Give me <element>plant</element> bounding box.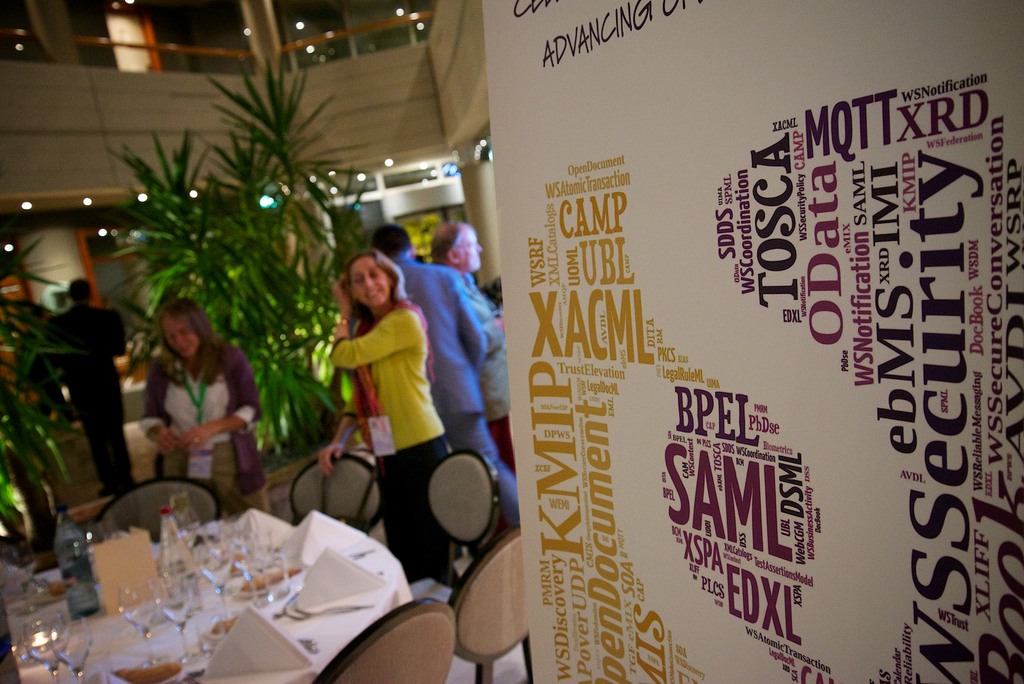
pyautogui.locateOnScreen(127, 48, 467, 399).
